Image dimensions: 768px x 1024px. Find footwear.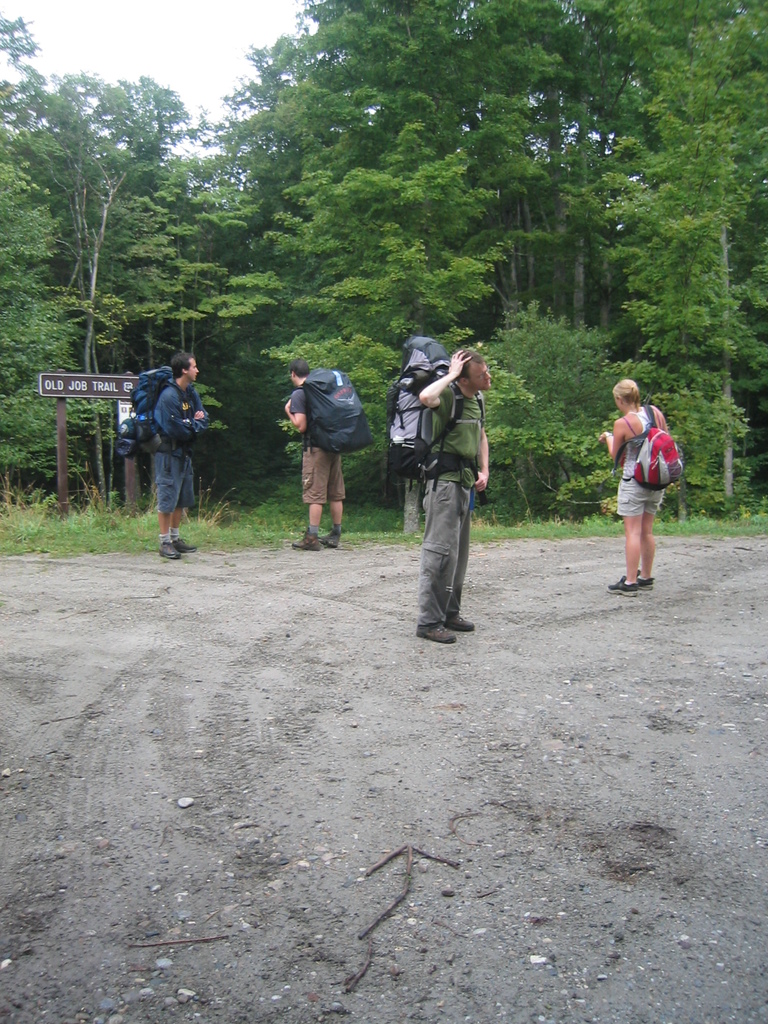
left=634, top=566, right=657, bottom=588.
